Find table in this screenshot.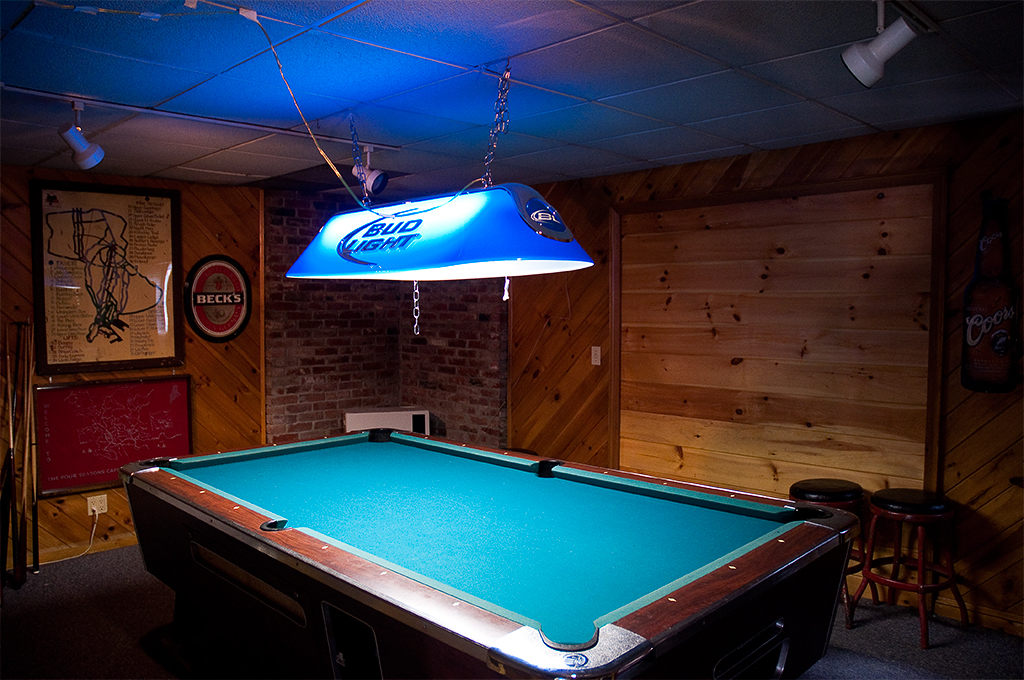
The bounding box for table is (x1=116, y1=424, x2=856, y2=679).
